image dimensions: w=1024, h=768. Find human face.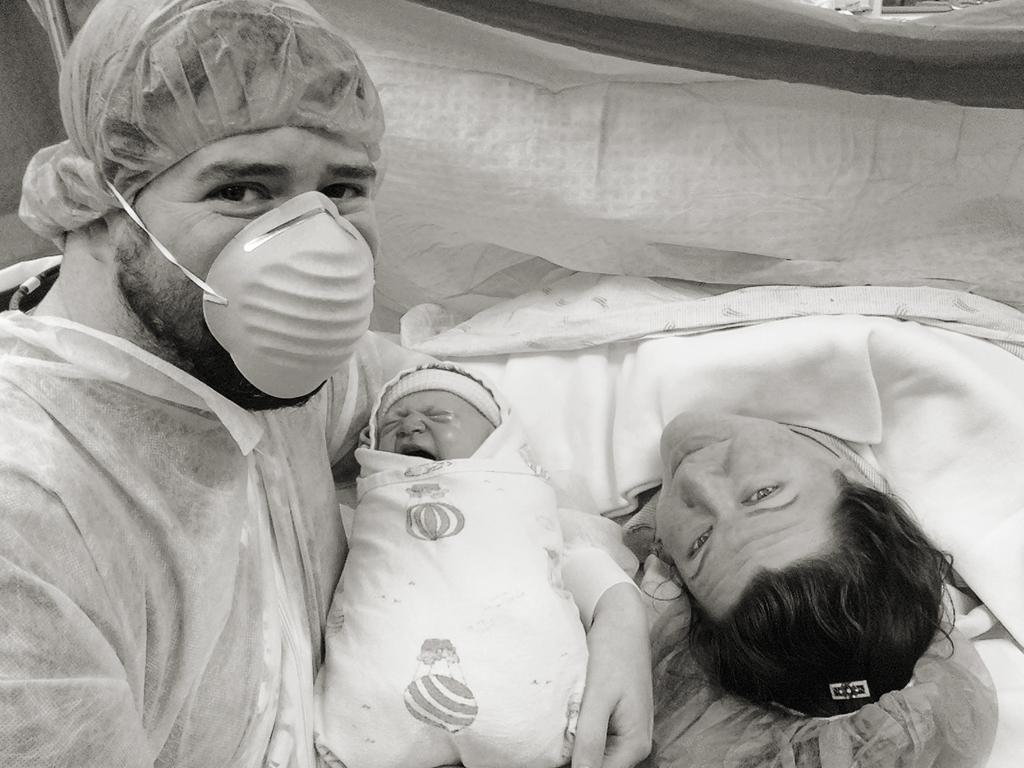
crop(113, 120, 379, 403).
